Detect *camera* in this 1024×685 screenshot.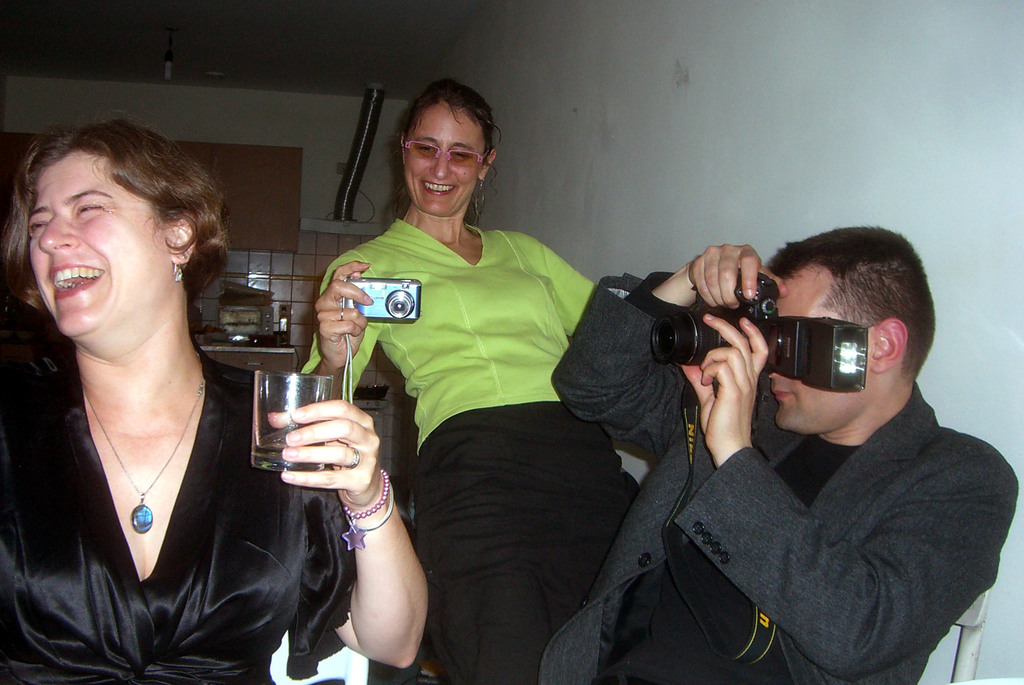
Detection: l=650, t=267, r=868, b=394.
